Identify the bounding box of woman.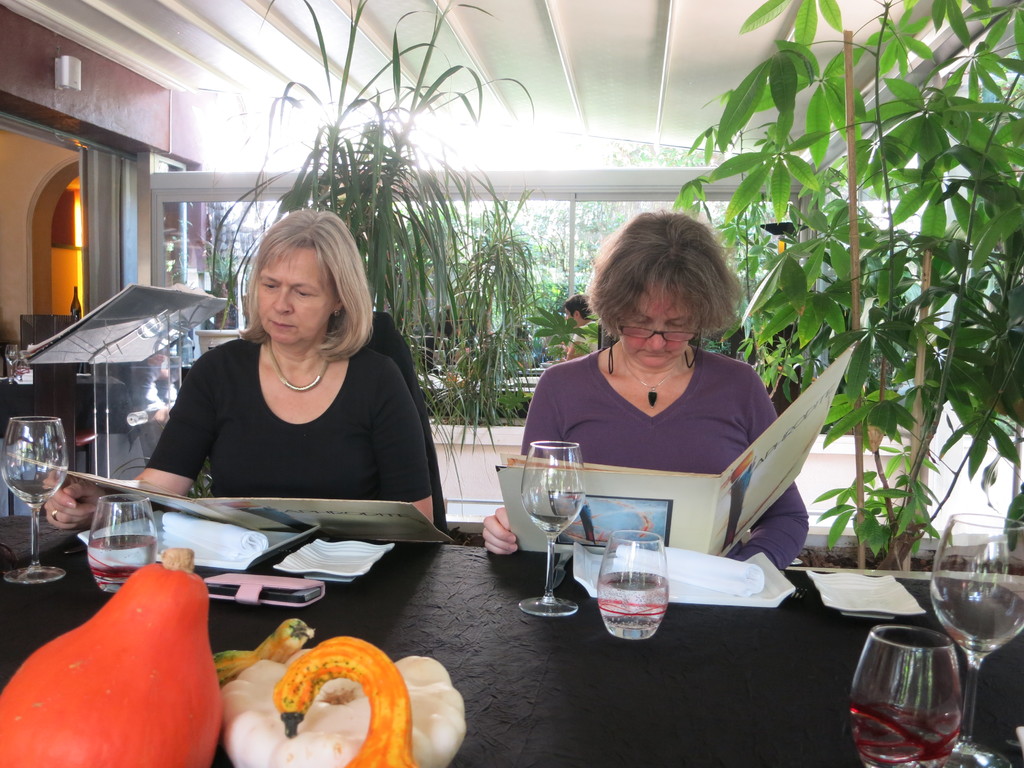
box=[479, 207, 812, 574].
